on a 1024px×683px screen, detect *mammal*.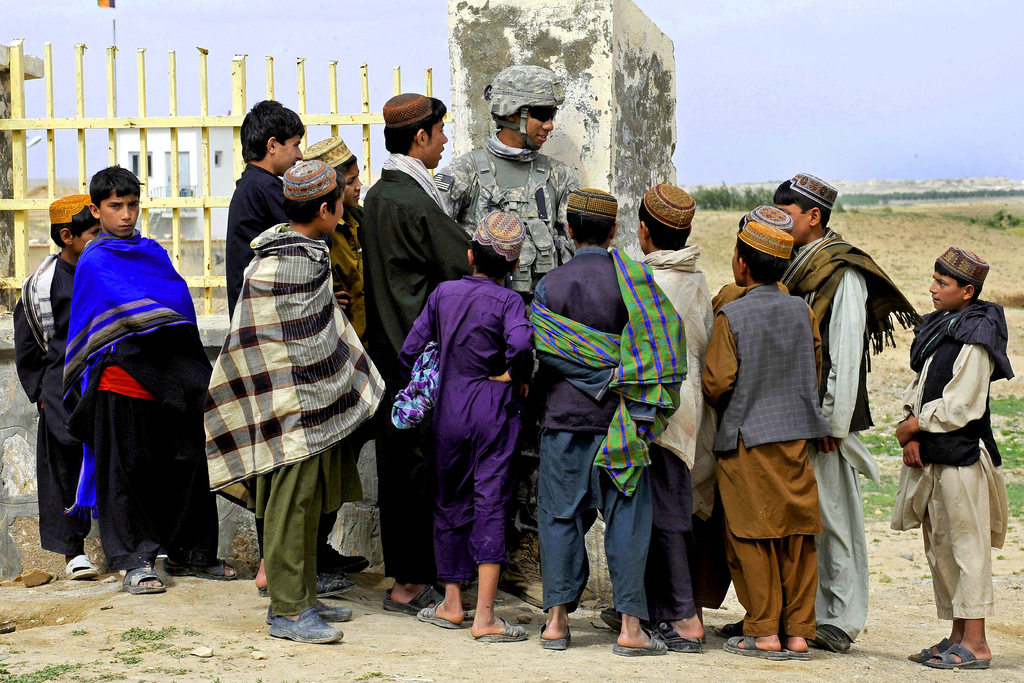
box(61, 162, 239, 591).
